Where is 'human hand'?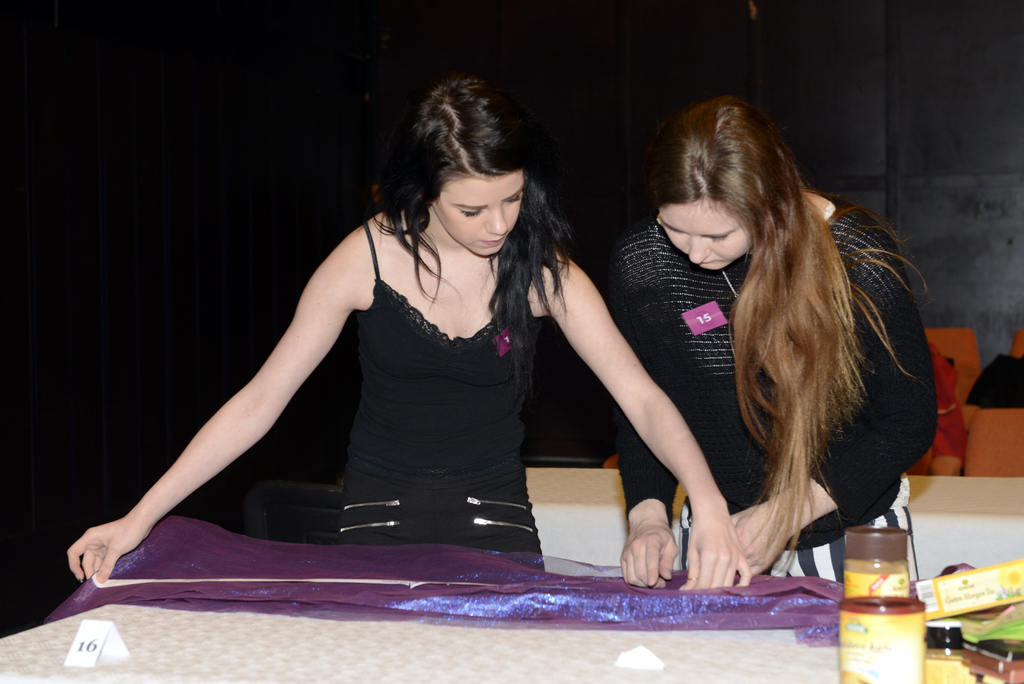
x1=675, y1=502, x2=753, y2=594.
